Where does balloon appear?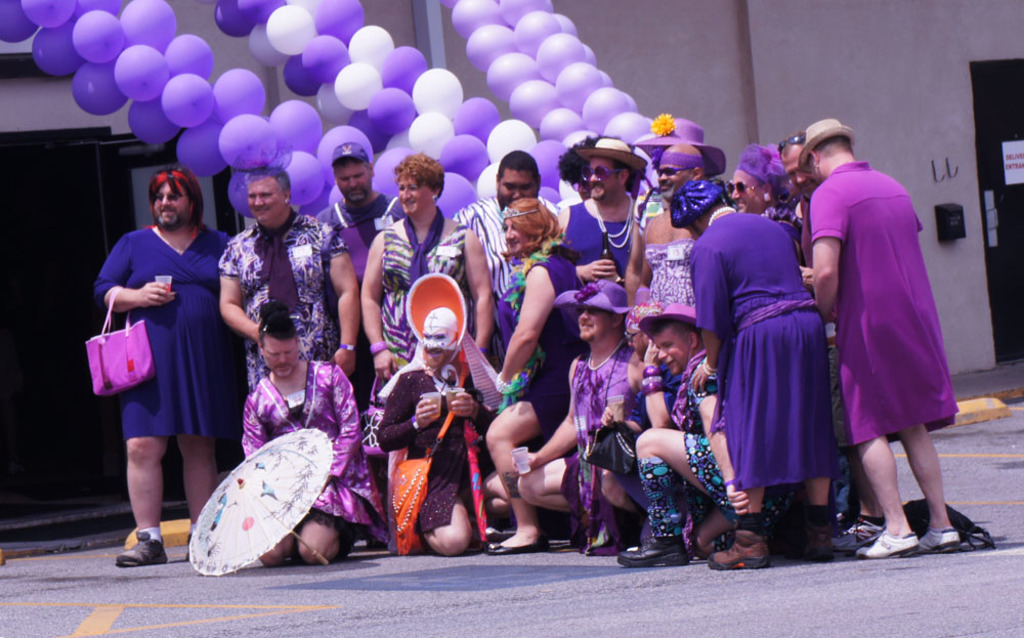
Appears at (580, 43, 594, 65).
